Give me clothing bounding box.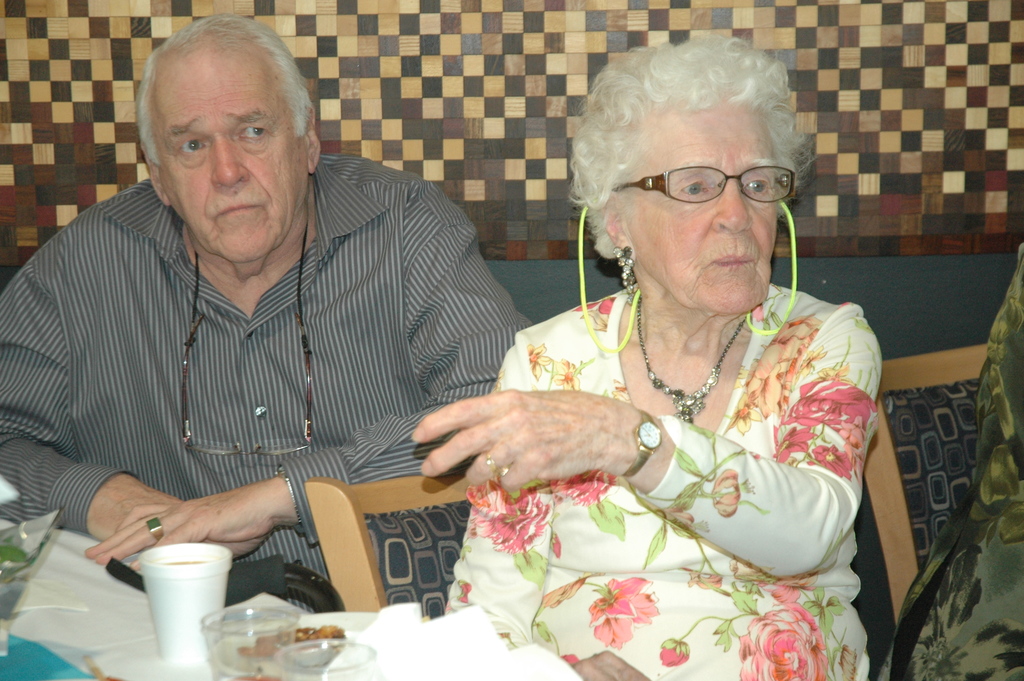
[19, 147, 538, 566].
